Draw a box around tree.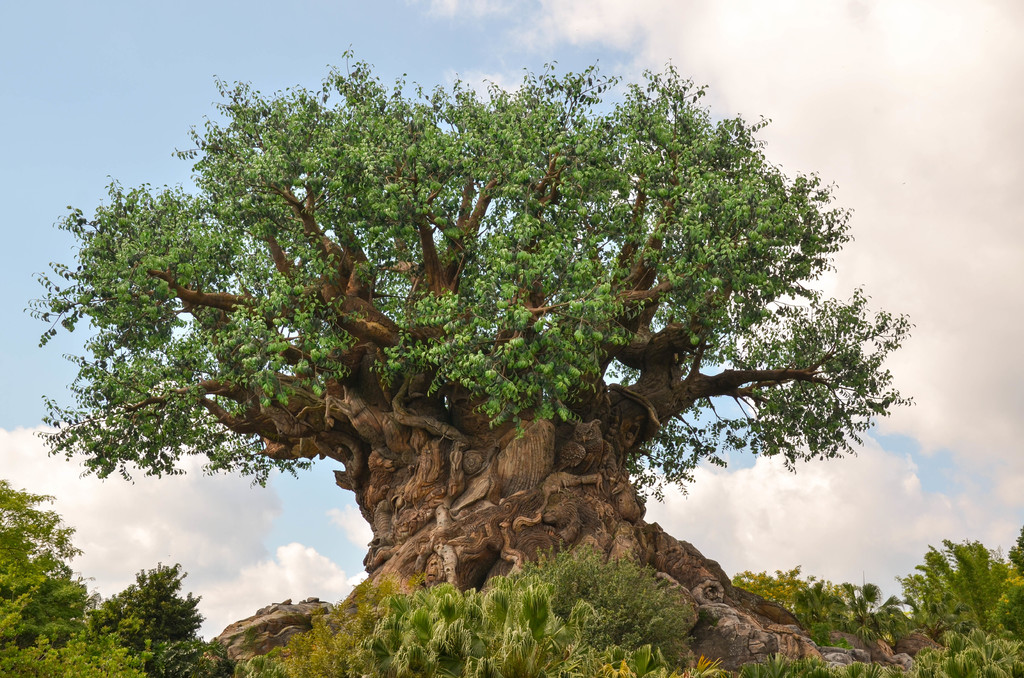
left=84, top=558, right=235, bottom=677.
